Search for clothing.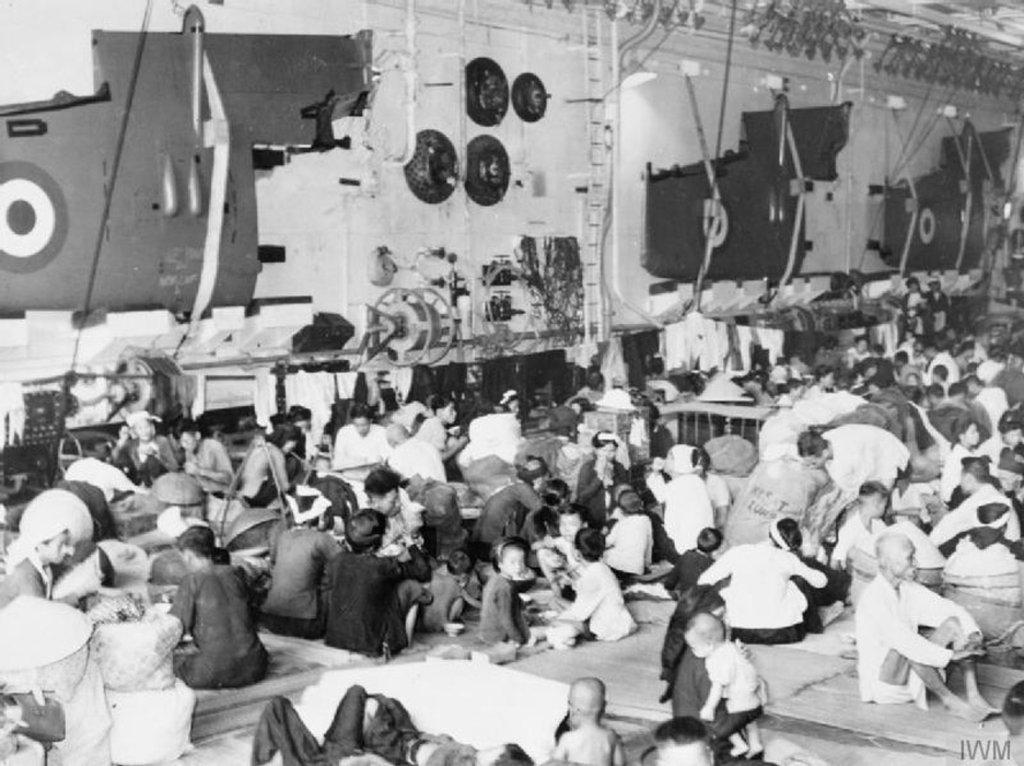
Found at (857,570,982,711).
